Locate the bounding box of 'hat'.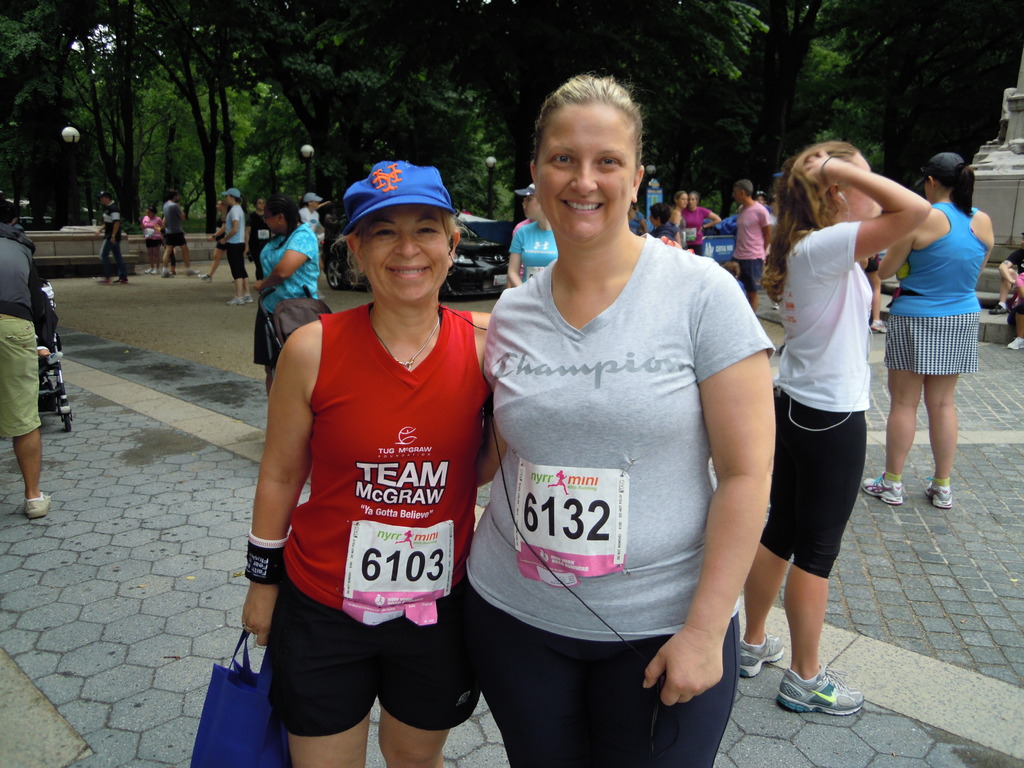
Bounding box: 912,149,966,188.
